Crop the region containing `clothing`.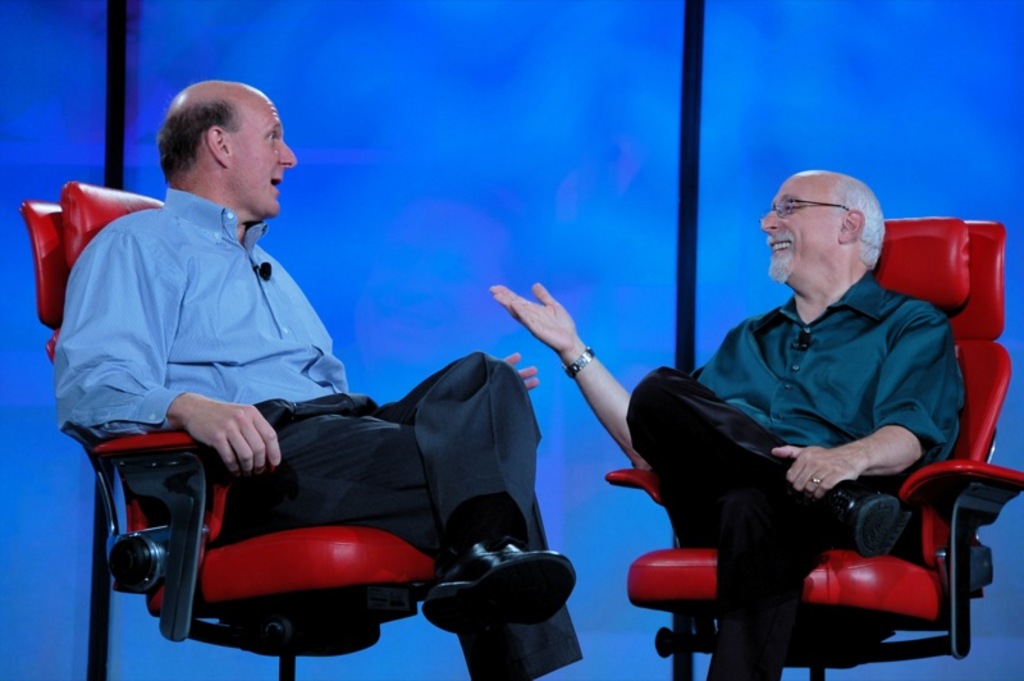
Crop region: [left=628, top=221, right=987, bottom=626].
